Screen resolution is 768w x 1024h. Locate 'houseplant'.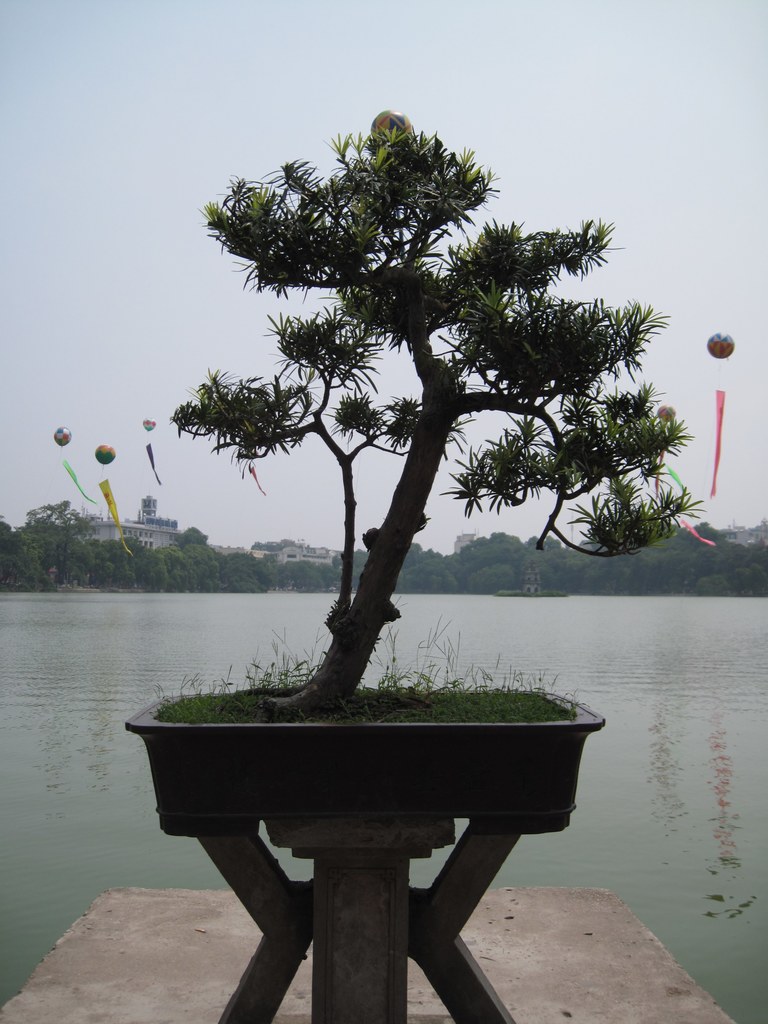
<bbox>183, 127, 708, 755</bbox>.
